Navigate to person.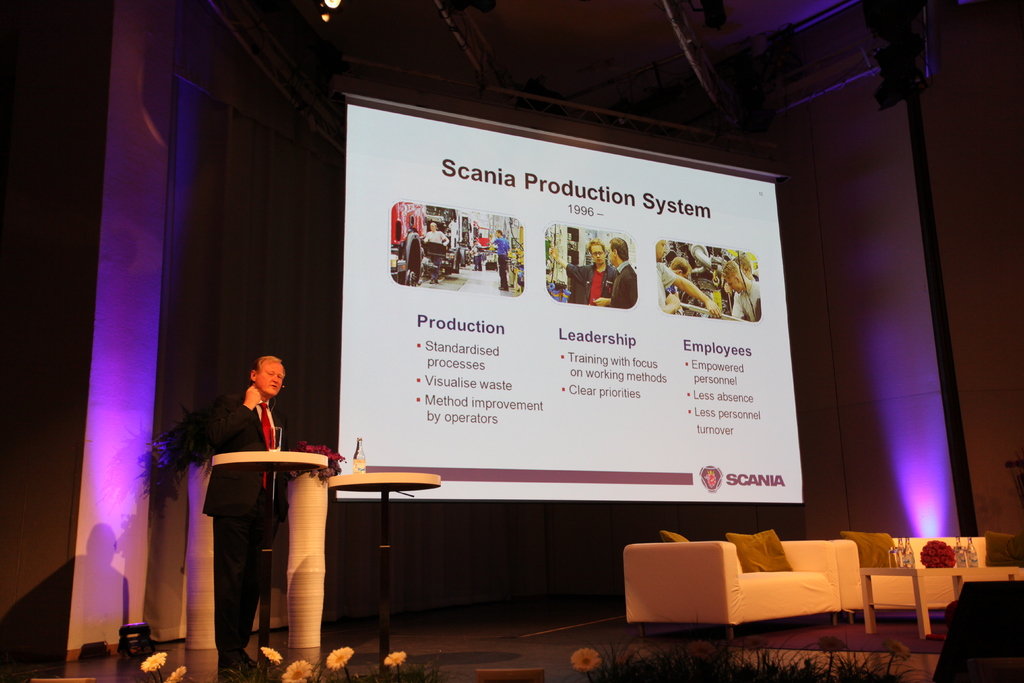
Navigation target: left=423, top=222, right=449, bottom=251.
